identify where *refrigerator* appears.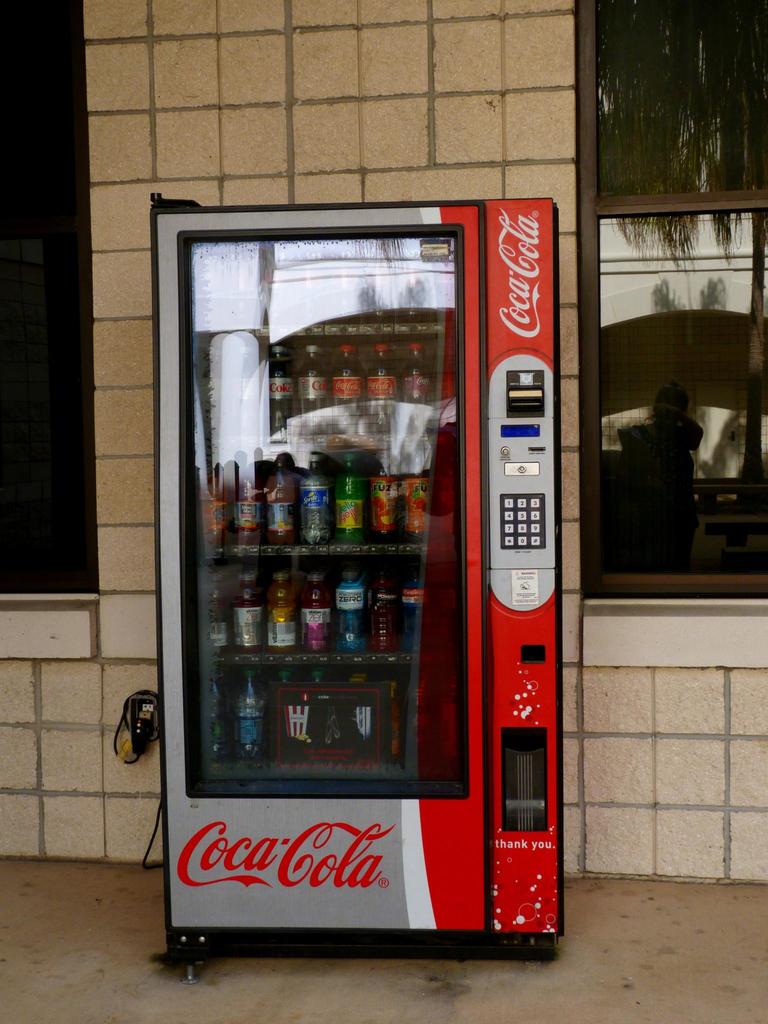
Appears at (x1=141, y1=137, x2=589, y2=934).
